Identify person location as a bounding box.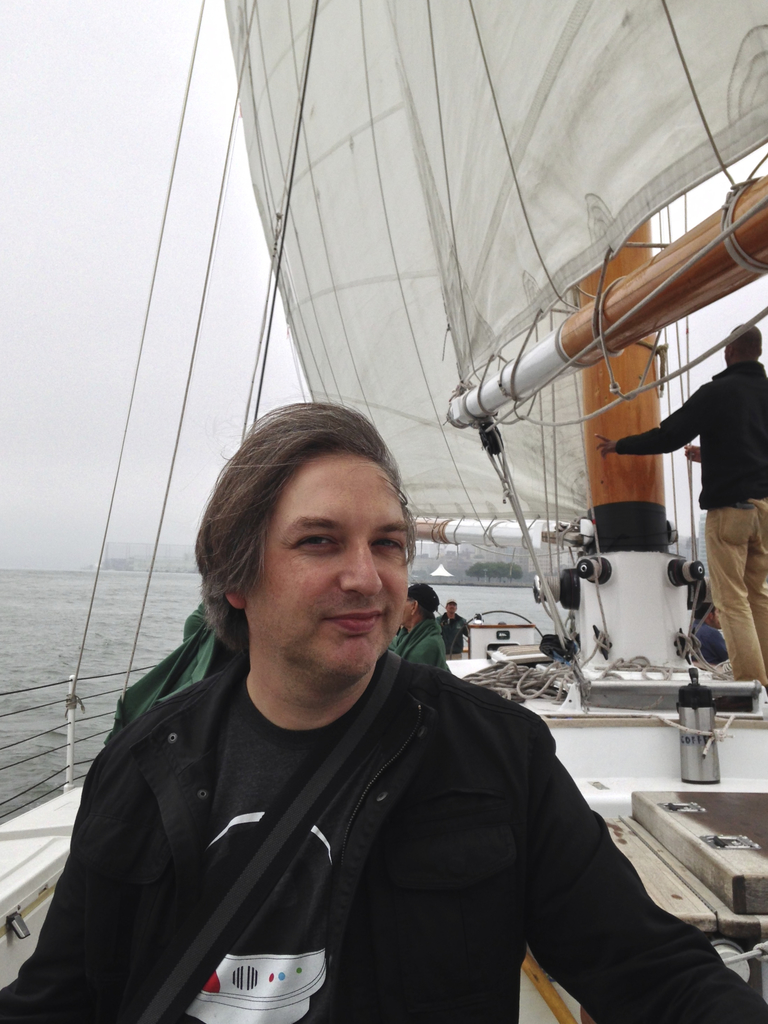
[left=434, top=594, right=472, bottom=655].
